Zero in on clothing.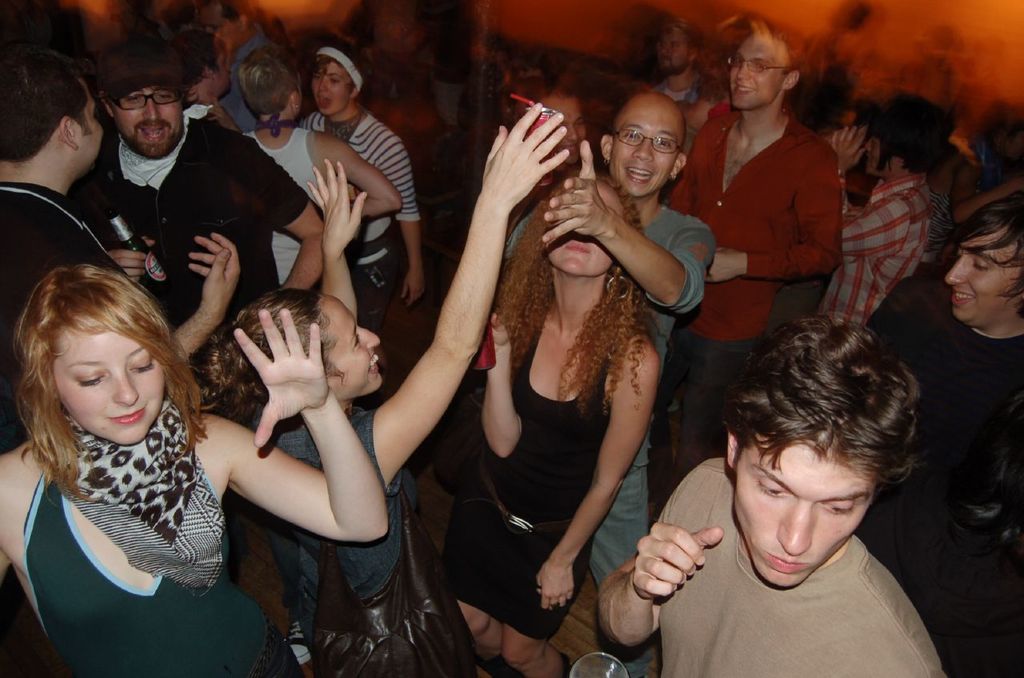
Zeroed in: Rect(830, 165, 935, 330).
